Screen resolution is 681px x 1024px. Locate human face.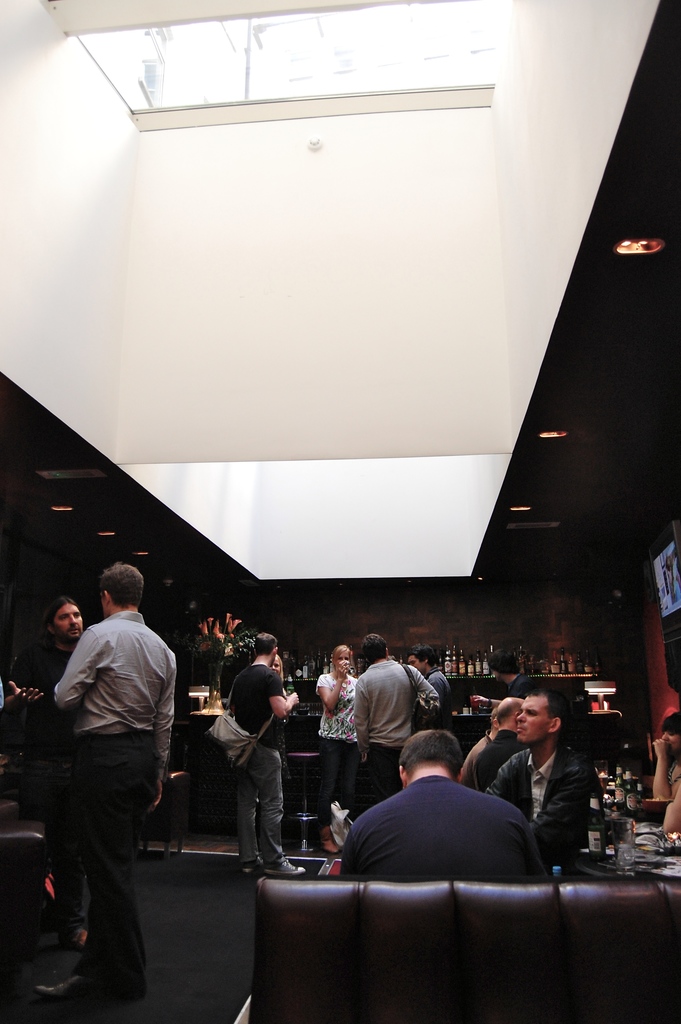
{"left": 334, "top": 650, "right": 350, "bottom": 668}.
